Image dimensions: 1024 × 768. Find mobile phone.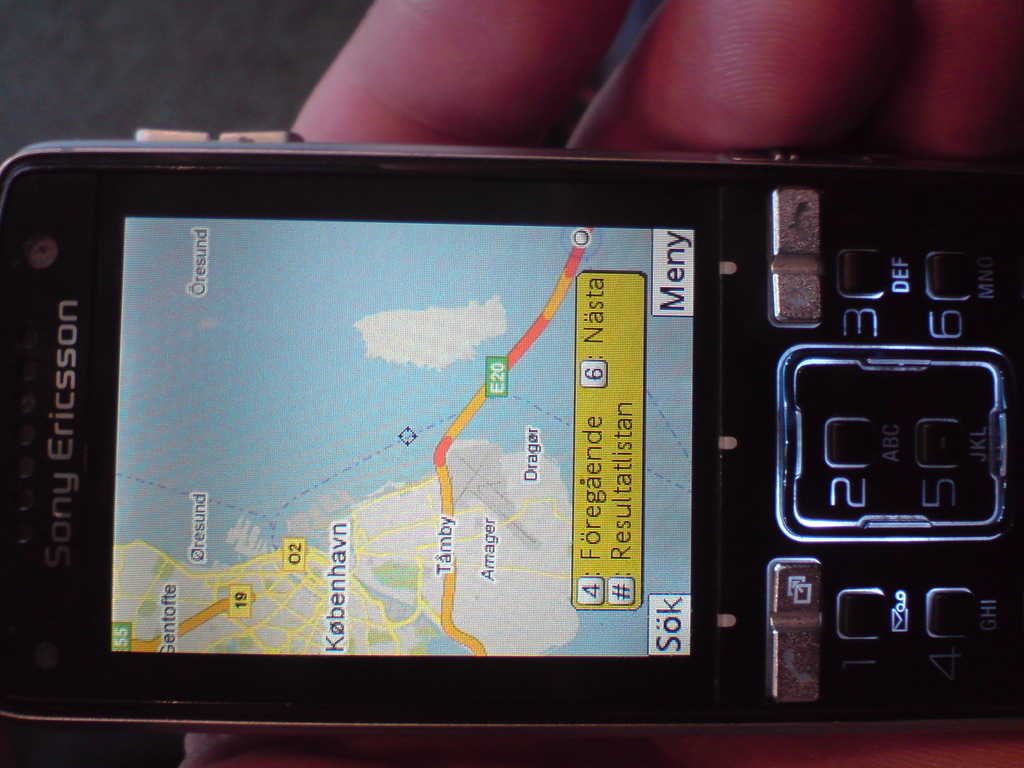
BBox(11, 117, 989, 719).
